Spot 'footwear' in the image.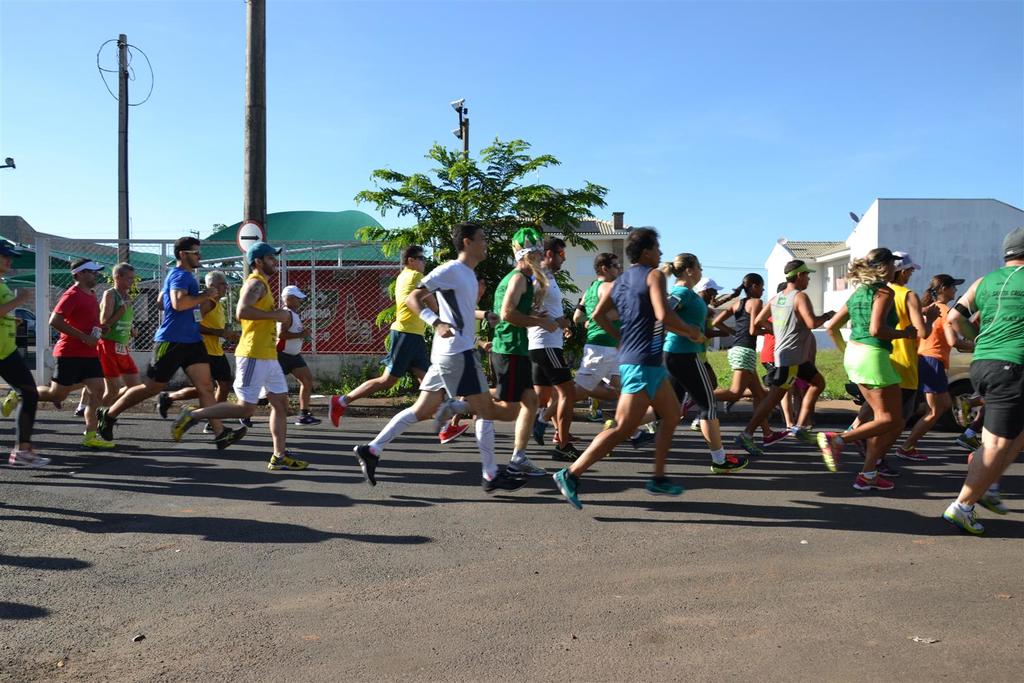
'footwear' found at 790,424,814,445.
